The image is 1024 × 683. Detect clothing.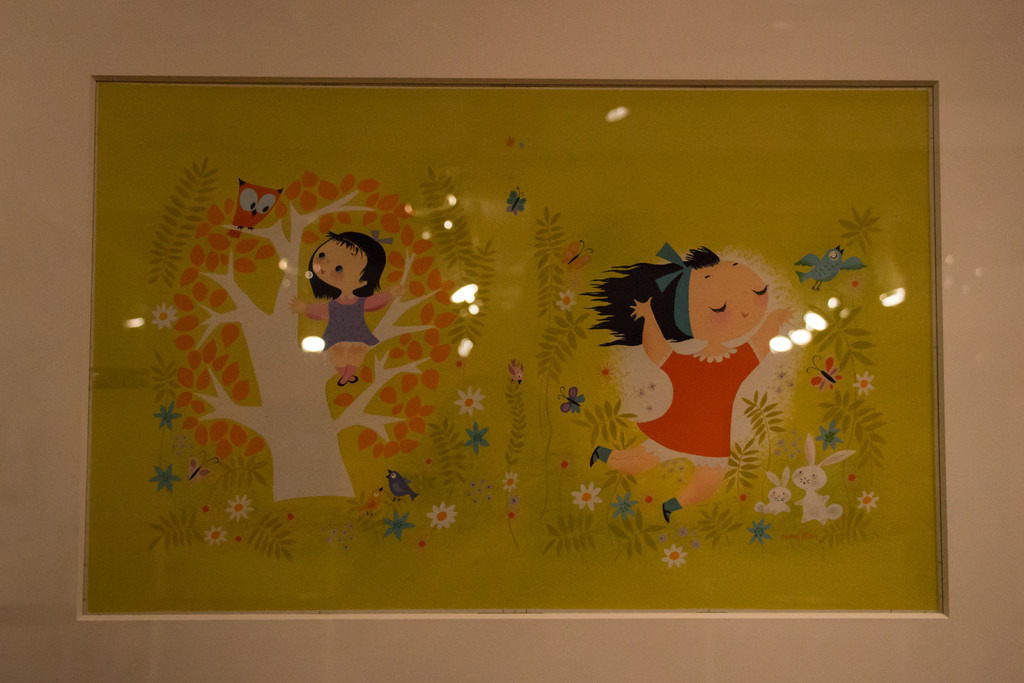
Detection: bbox(637, 343, 761, 454).
